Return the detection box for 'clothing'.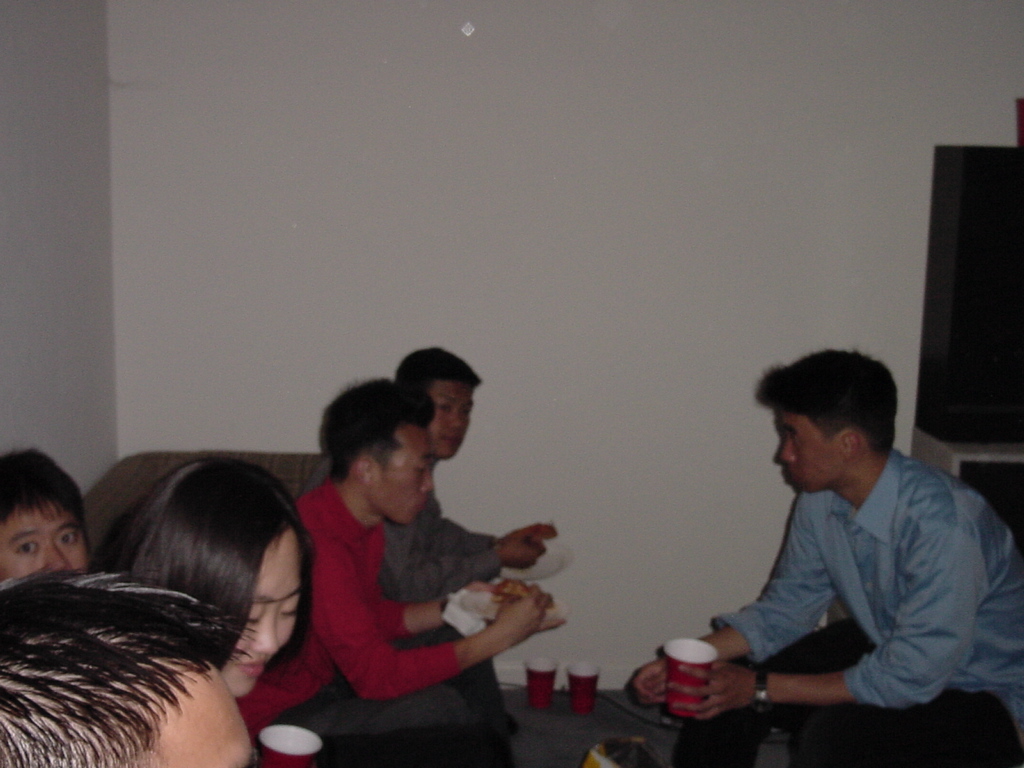
bbox=[239, 481, 513, 765].
